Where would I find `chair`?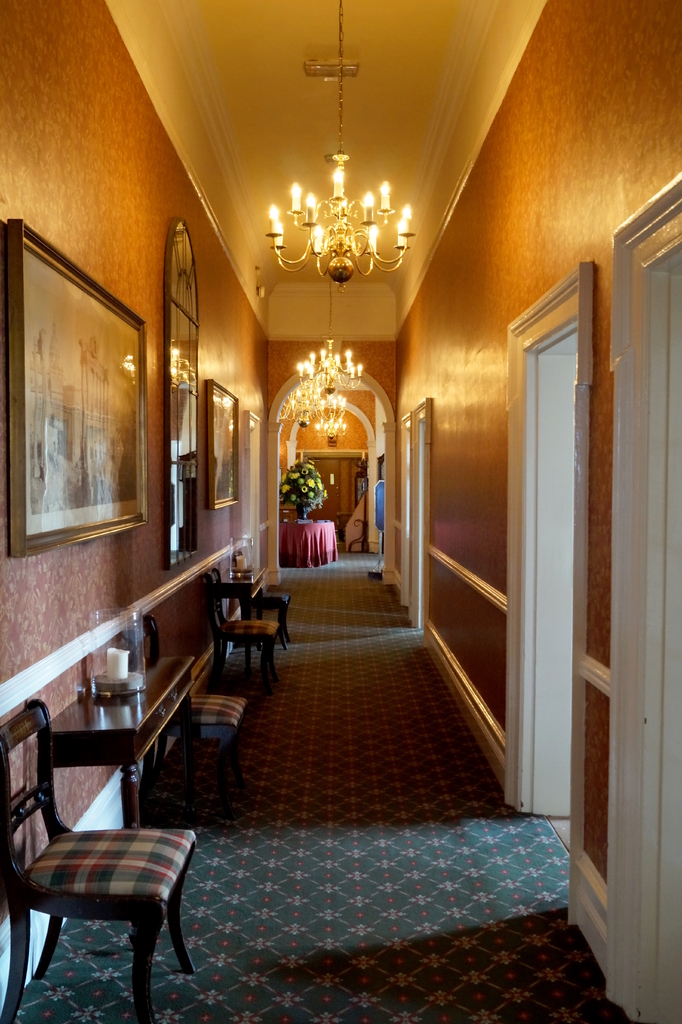
At x1=202, y1=569, x2=280, y2=693.
